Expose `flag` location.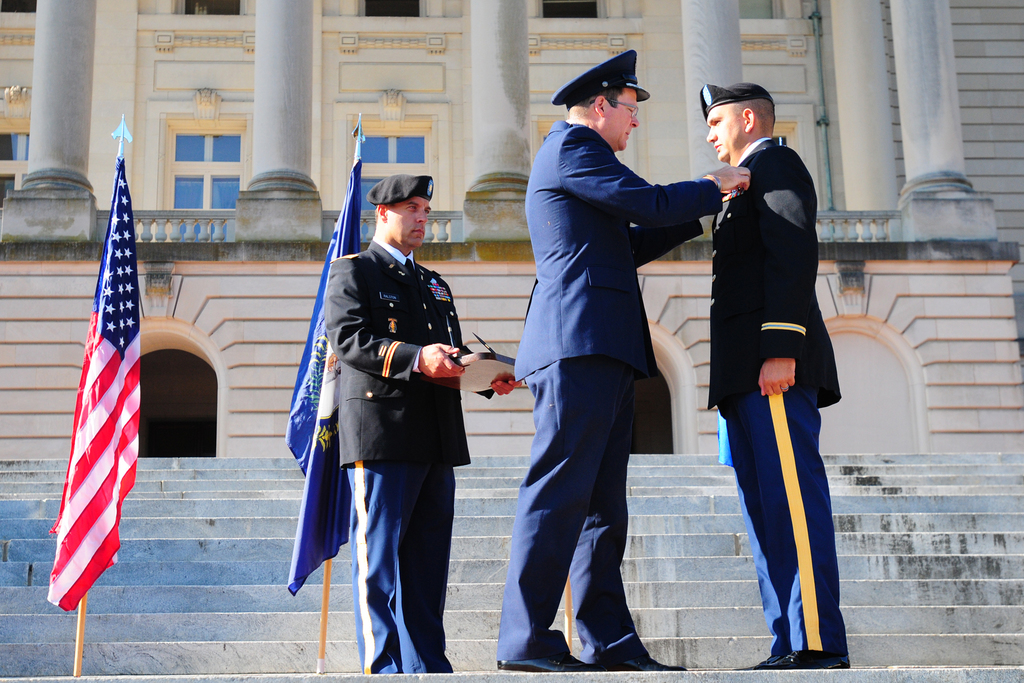
Exposed at x1=280, y1=126, x2=362, y2=602.
